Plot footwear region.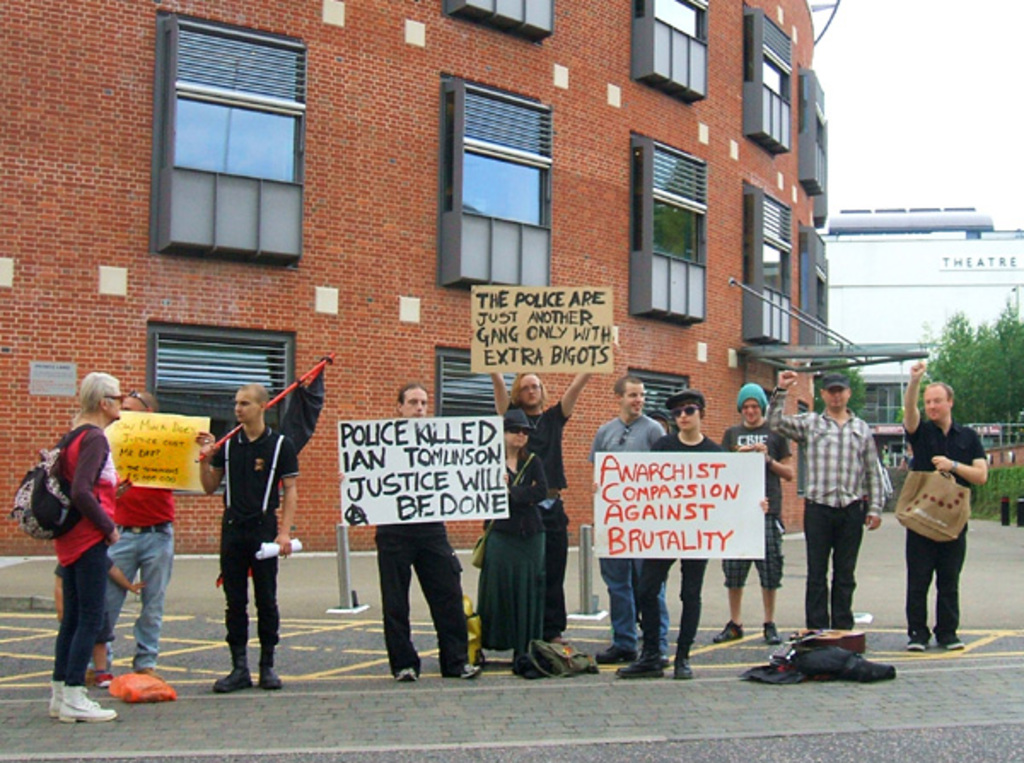
Plotted at <region>592, 635, 649, 661</region>.
